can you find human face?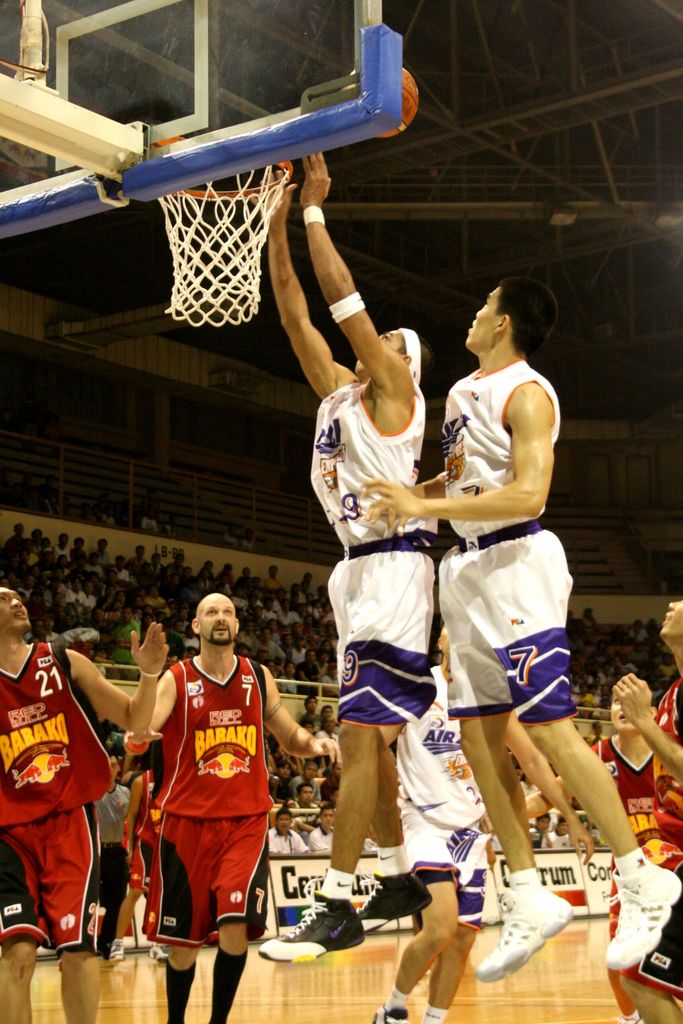
Yes, bounding box: pyautogui.locateOnScreen(609, 682, 632, 729).
